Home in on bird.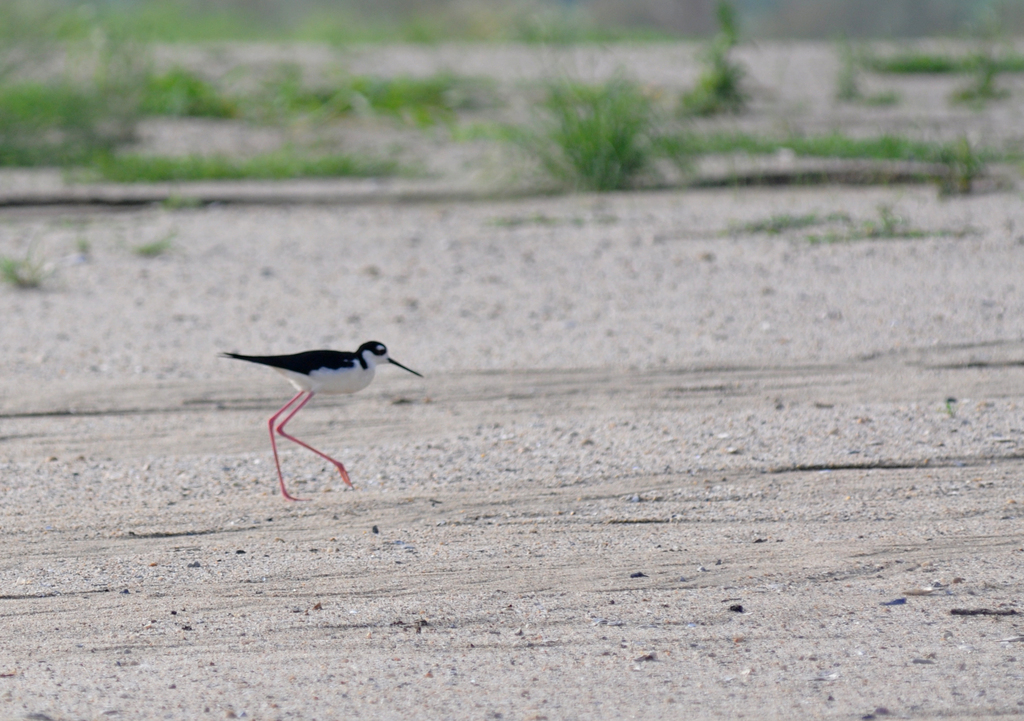
Homed in at x1=218, y1=328, x2=414, y2=494.
